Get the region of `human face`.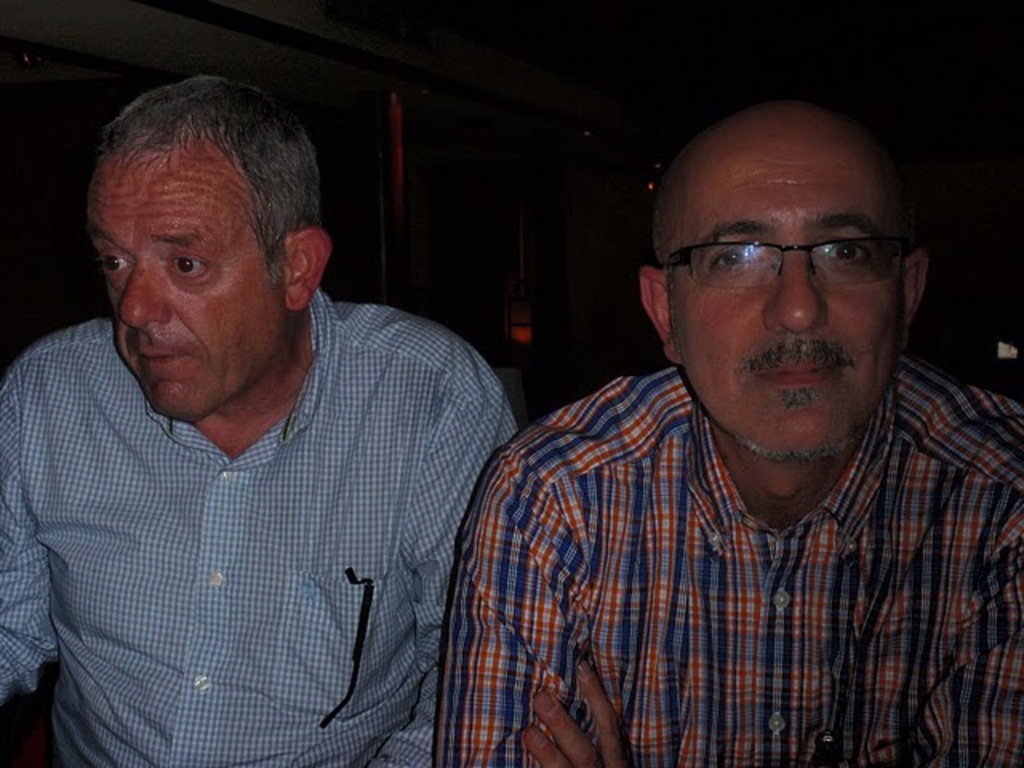
667, 134, 899, 466.
